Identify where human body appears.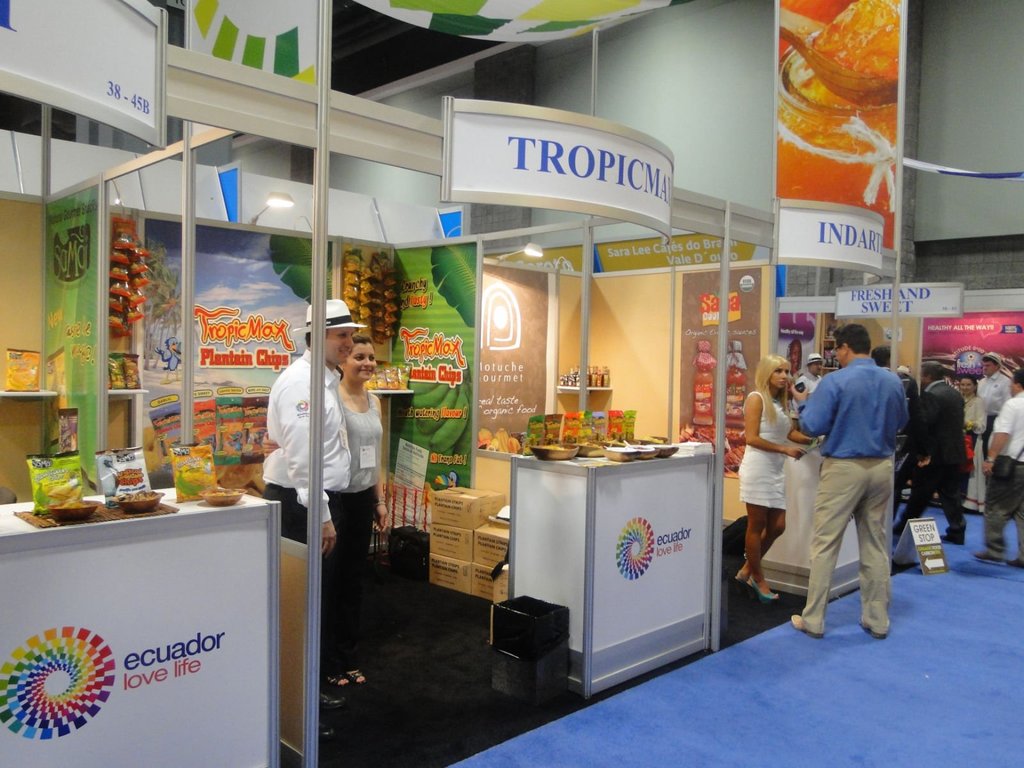
Appears at select_region(895, 376, 964, 549).
